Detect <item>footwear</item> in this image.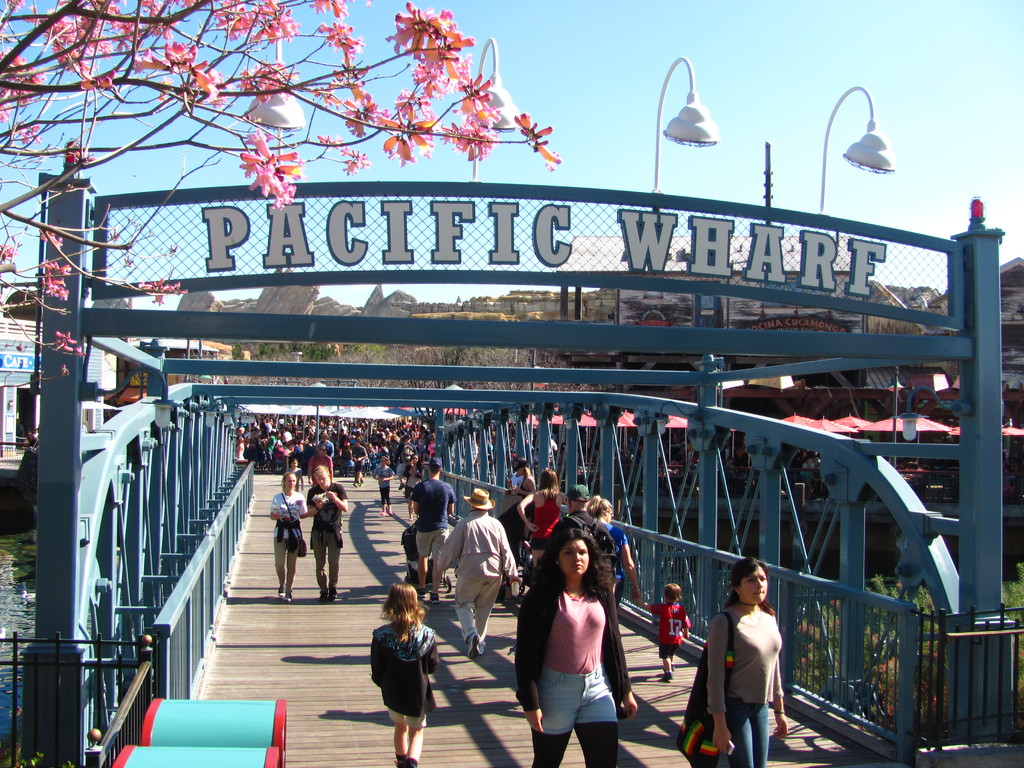
Detection: <region>430, 594, 440, 603</region>.
